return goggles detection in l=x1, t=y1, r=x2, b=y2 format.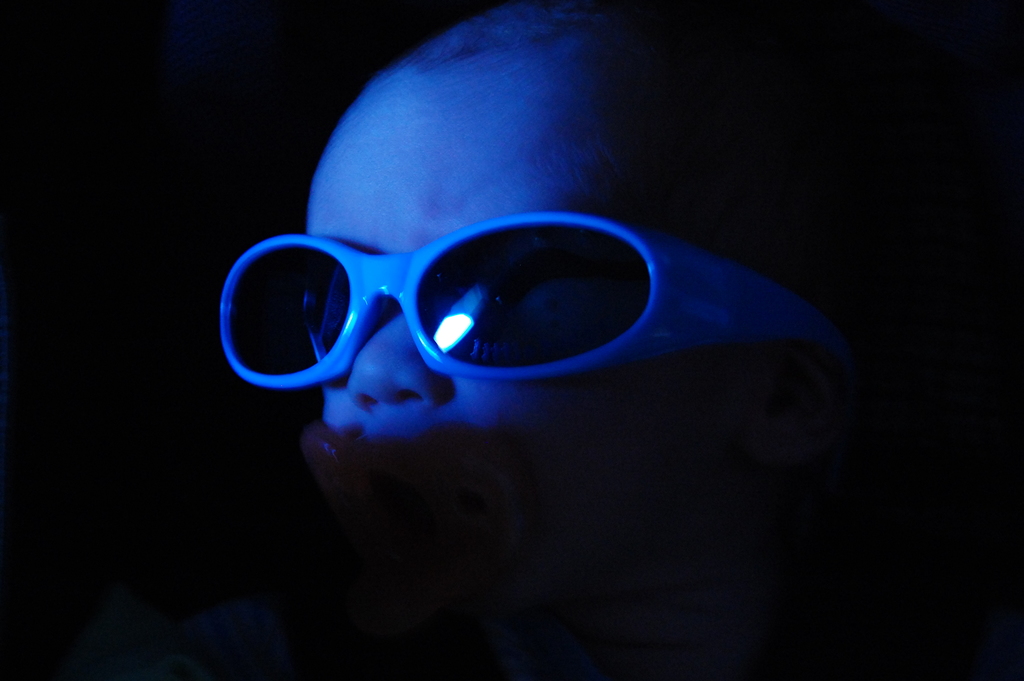
l=184, t=169, r=786, b=407.
